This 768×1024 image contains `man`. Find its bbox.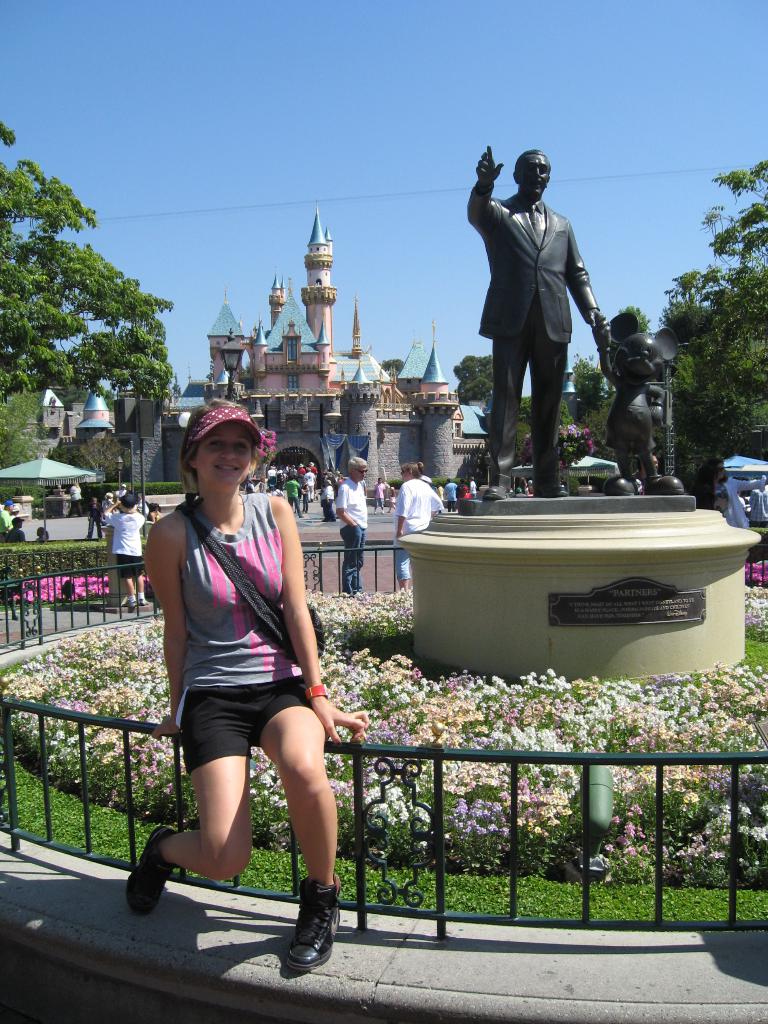
detection(102, 493, 115, 521).
